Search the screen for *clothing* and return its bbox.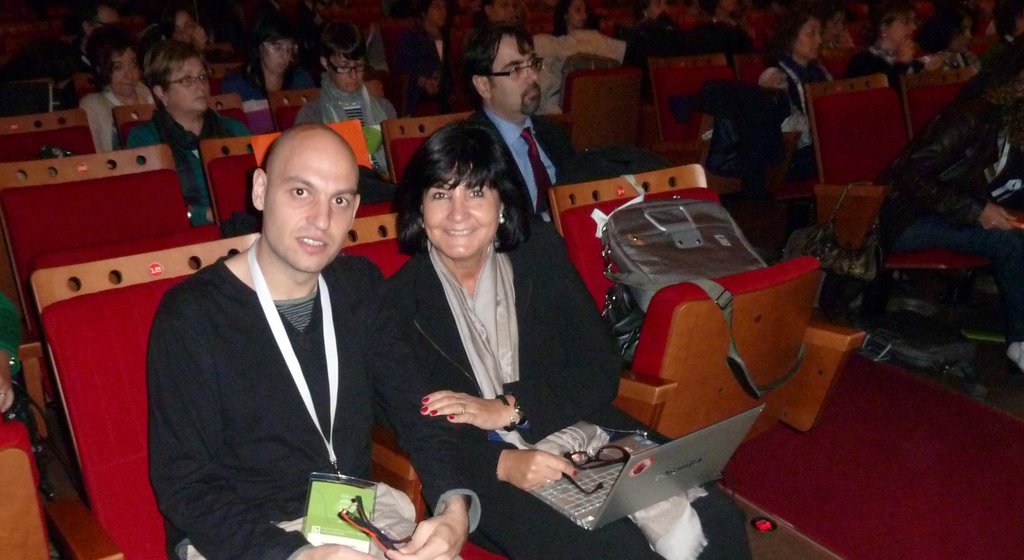
Found: rect(348, 229, 765, 559).
